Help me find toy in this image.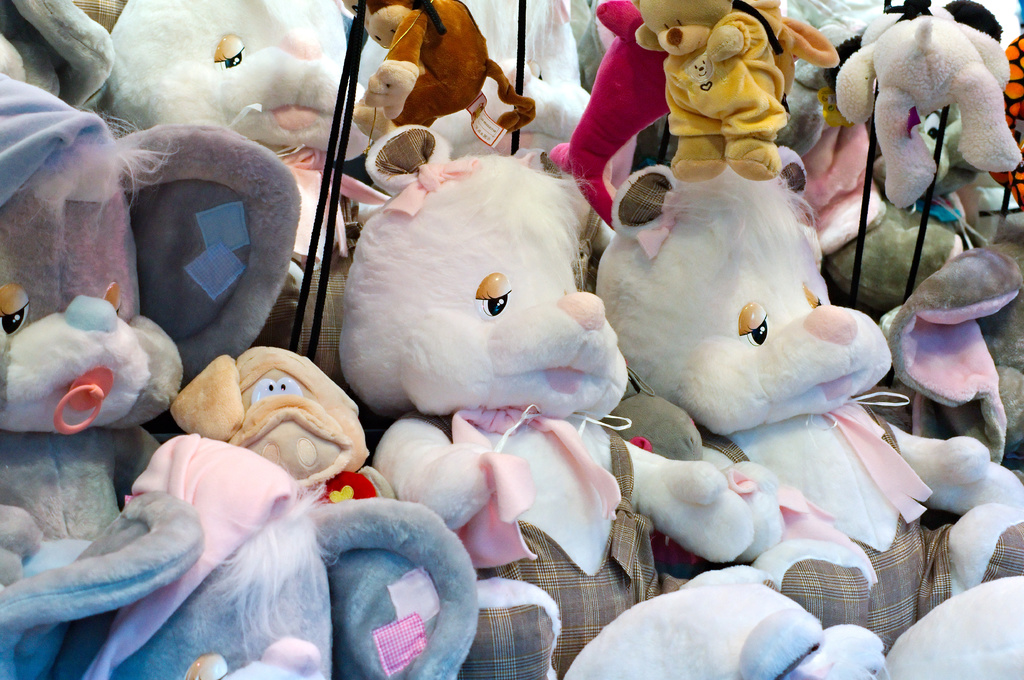
Found it: box=[340, 124, 755, 679].
